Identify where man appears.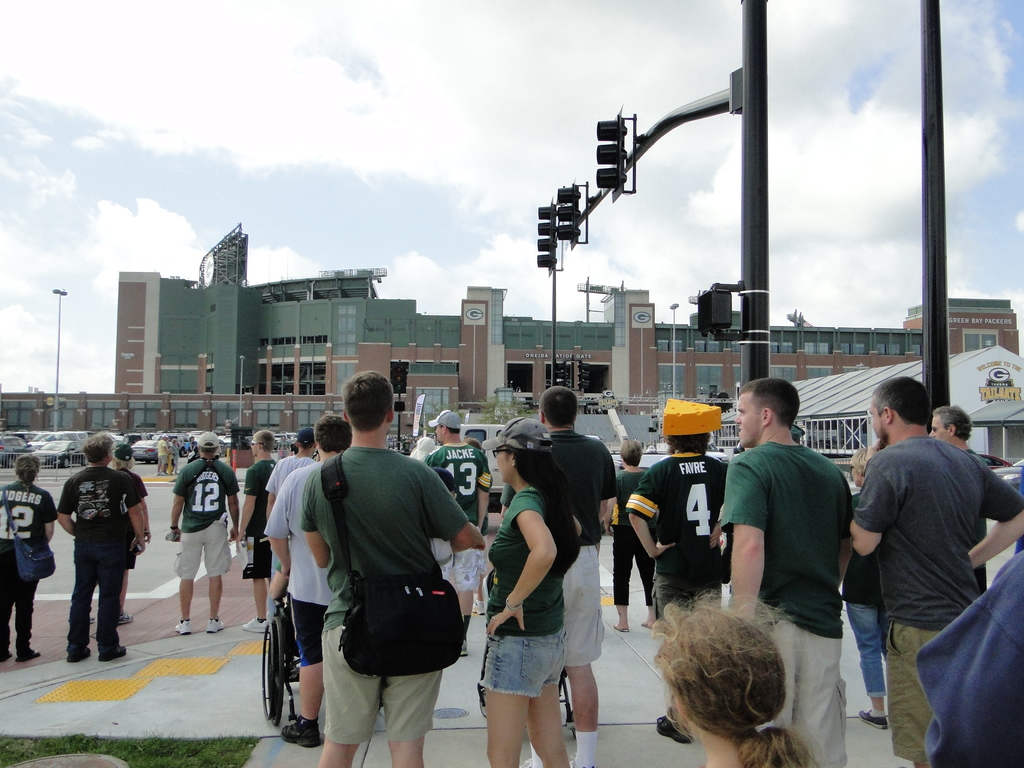
Appears at bbox=(922, 404, 993, 595).
